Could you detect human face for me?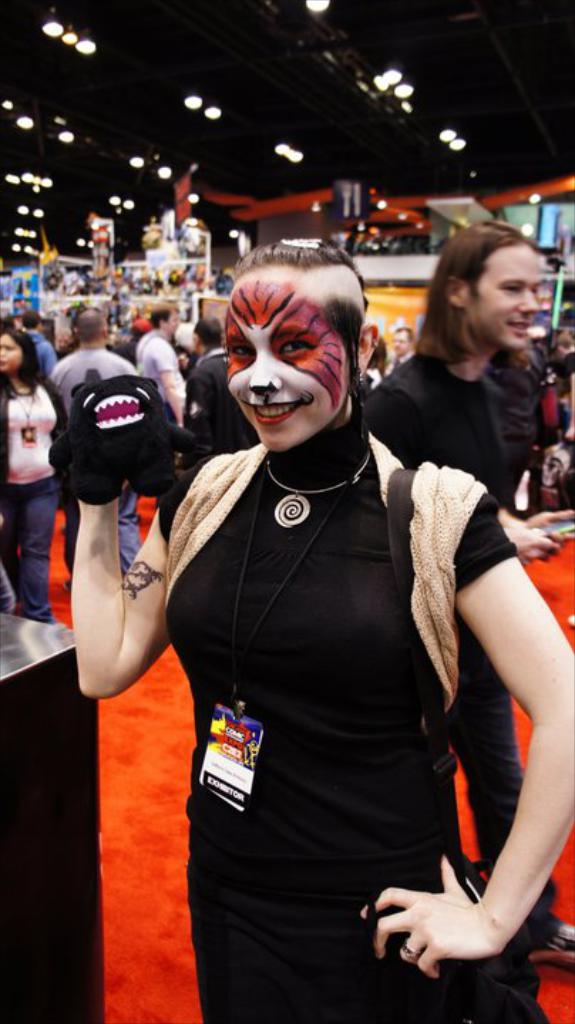
Detection result: [481,243,532,351].
